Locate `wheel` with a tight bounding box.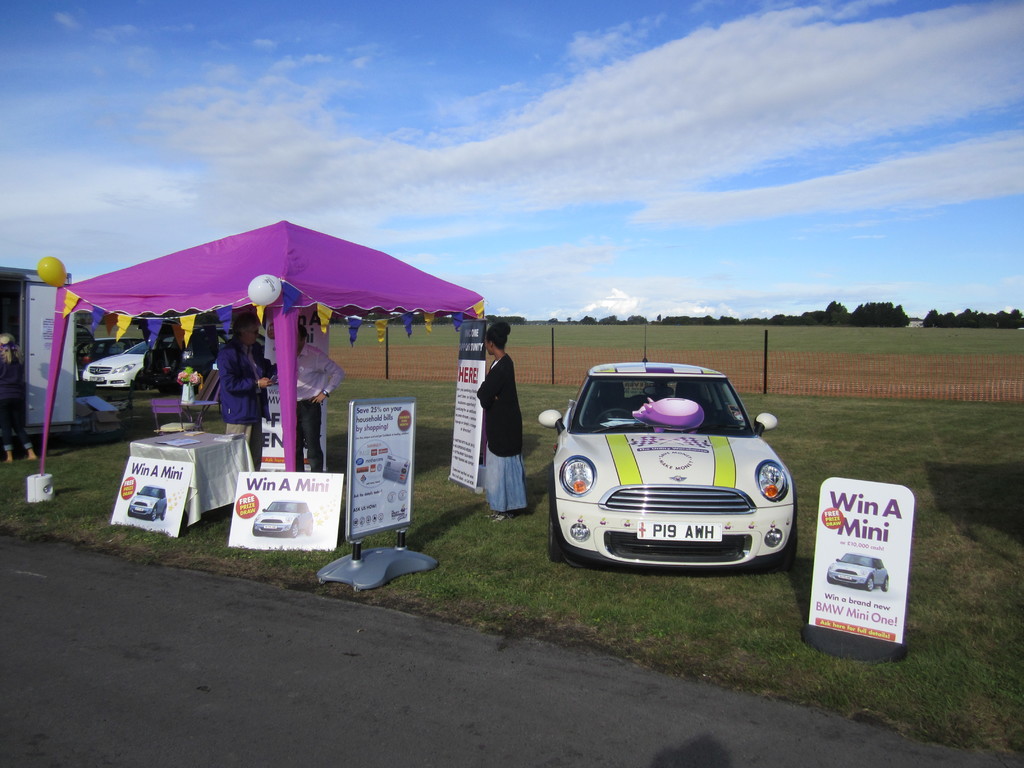
x1=146 y1=507 x2=159 y2=522.
